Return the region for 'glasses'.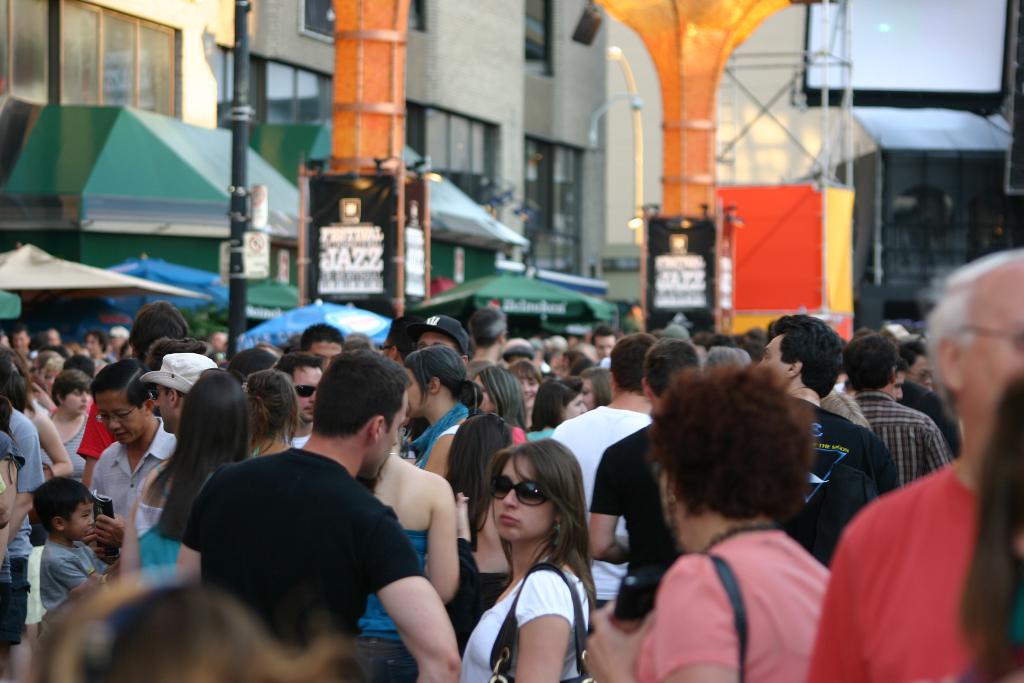
x1=909 y1=370 x2=939 y2=383.
